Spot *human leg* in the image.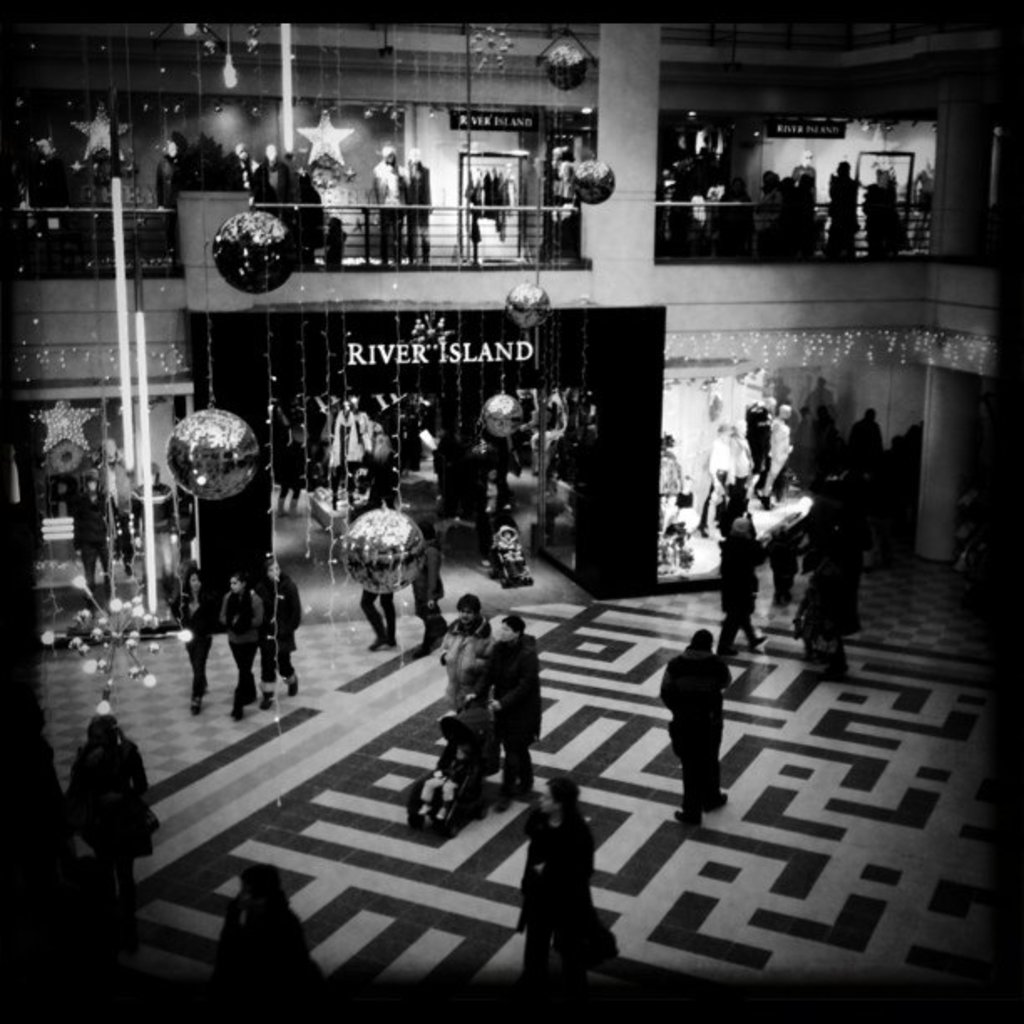
*human leg* found at 422 607 447 648.
